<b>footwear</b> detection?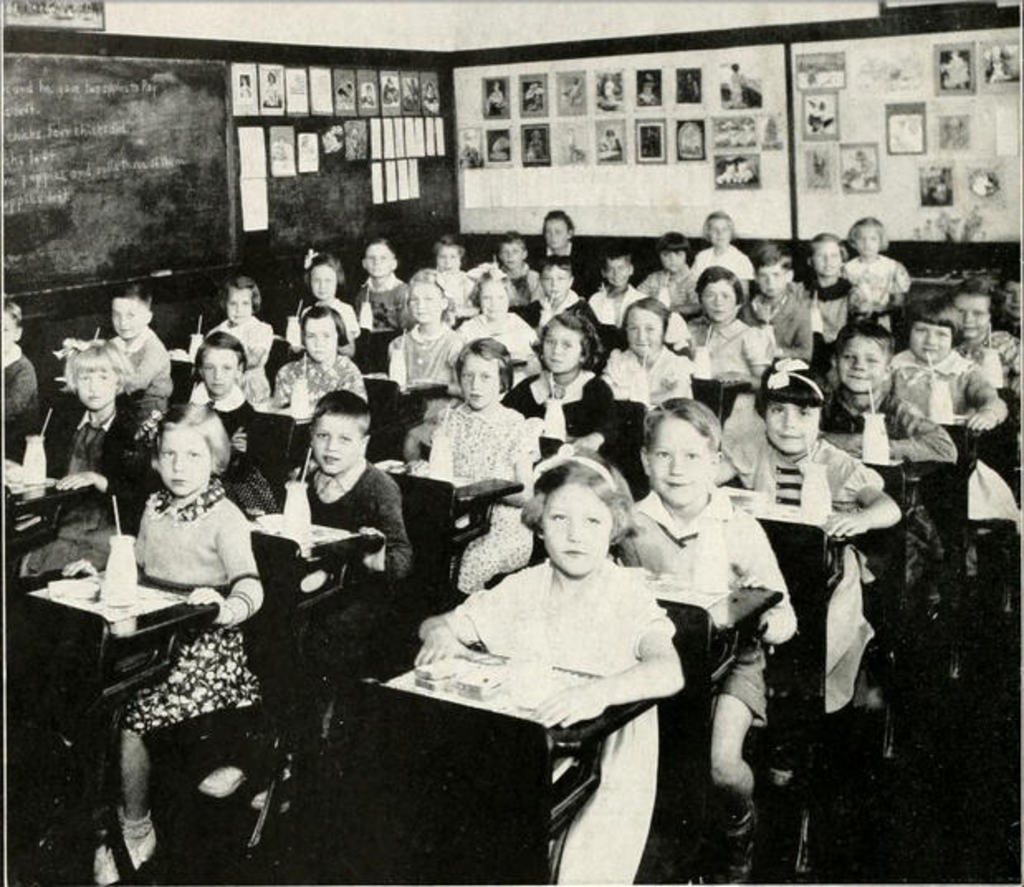
<bbox>96, 817, 152, 880</bbox>
